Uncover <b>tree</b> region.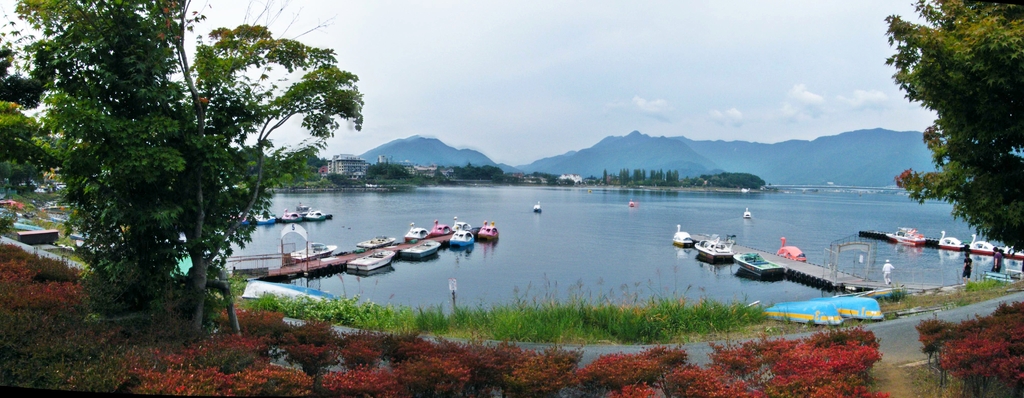
Uncovered: (363, 160, 409, 178).
